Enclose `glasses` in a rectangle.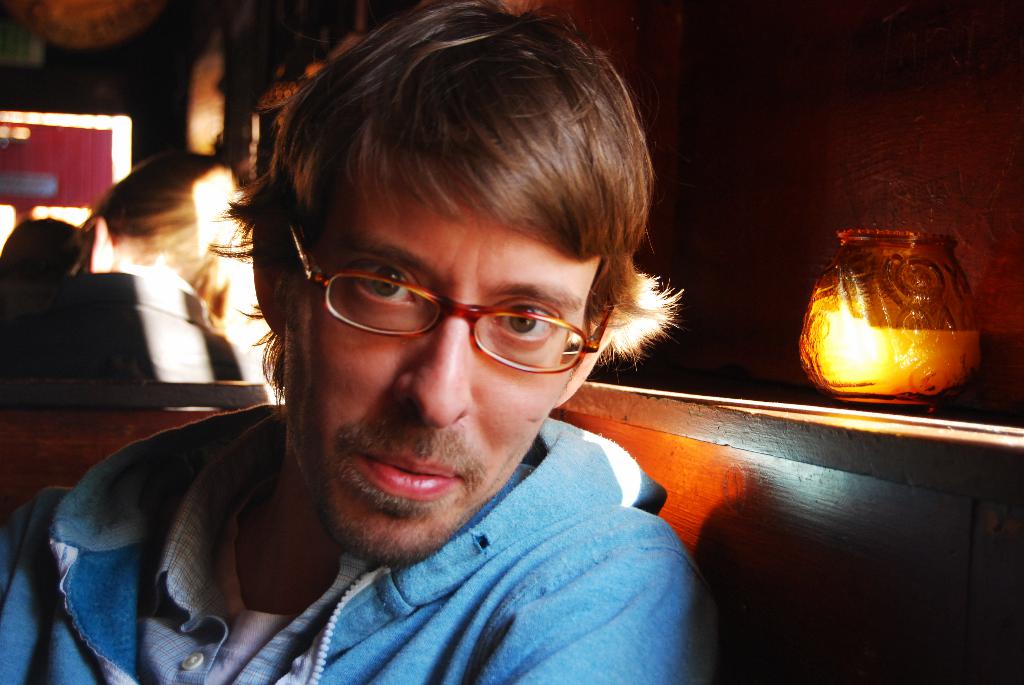
{"left": 281, "top": 240, "right": 627, "bottom": 370}.
